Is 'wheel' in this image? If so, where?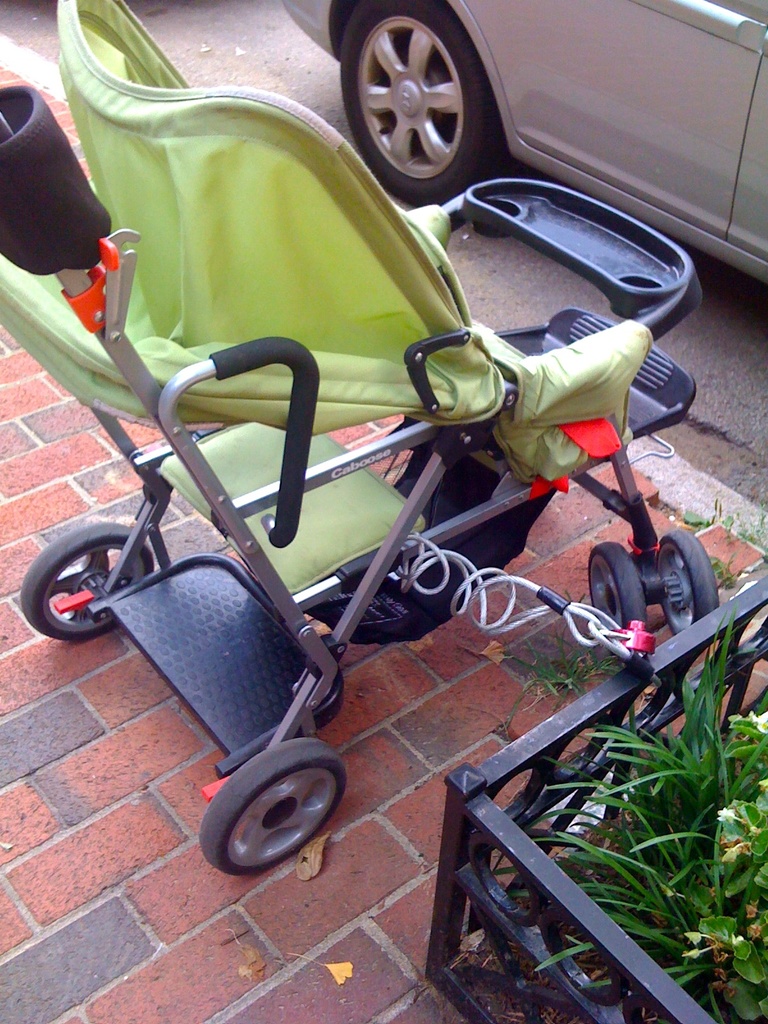
Yes, at box=[584, 547, 644, 643].
